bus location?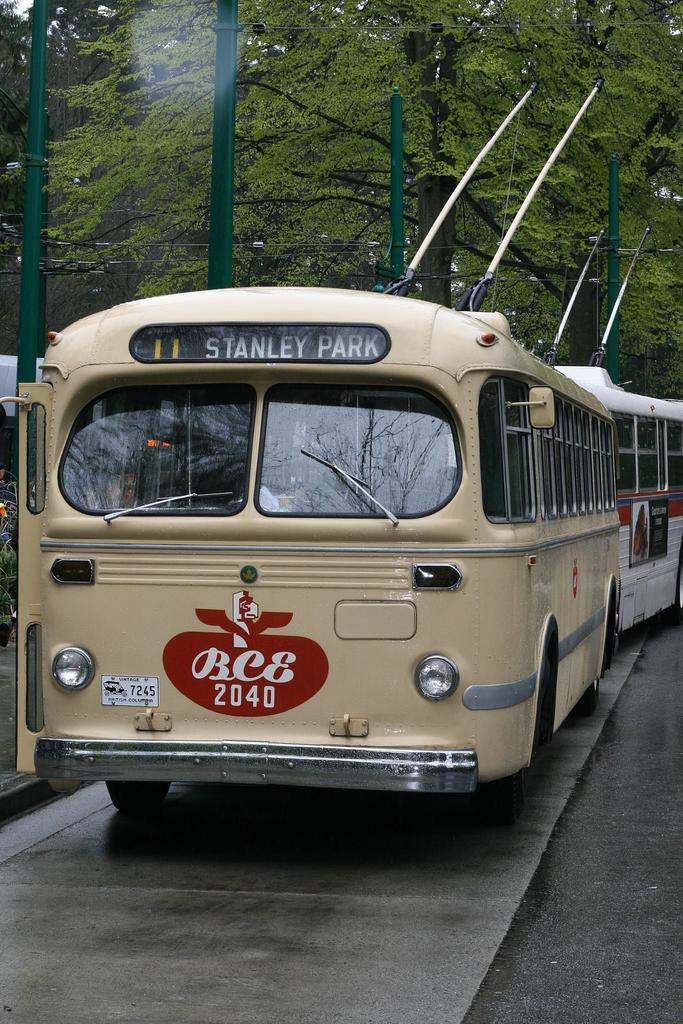
554 361 682 671
